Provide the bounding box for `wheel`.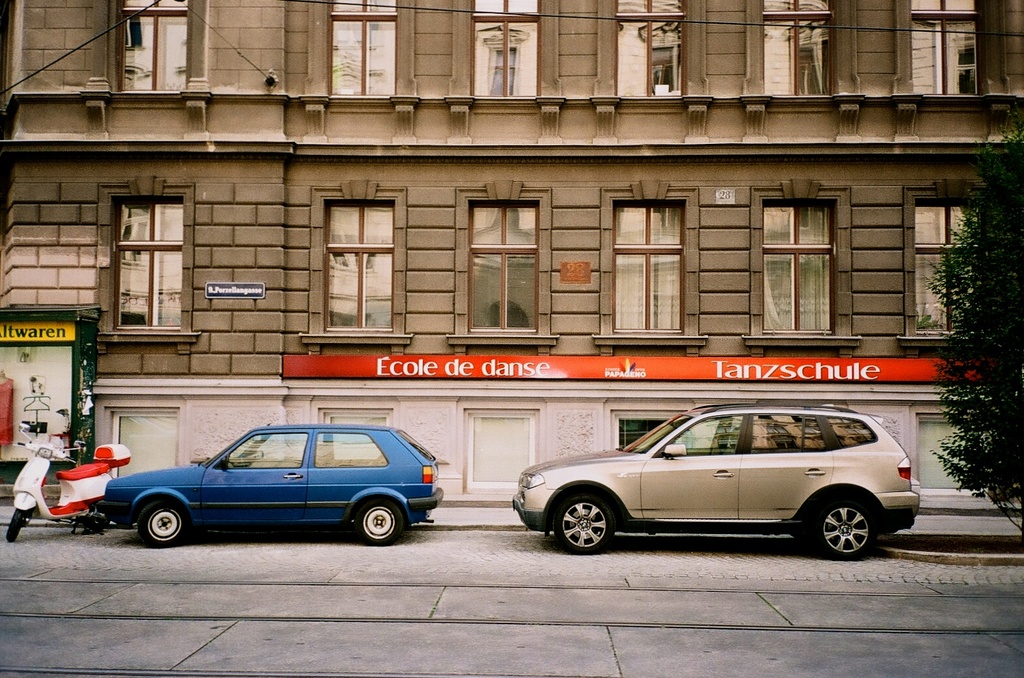
x1=85, y1=505, x2=108, y2=531.
